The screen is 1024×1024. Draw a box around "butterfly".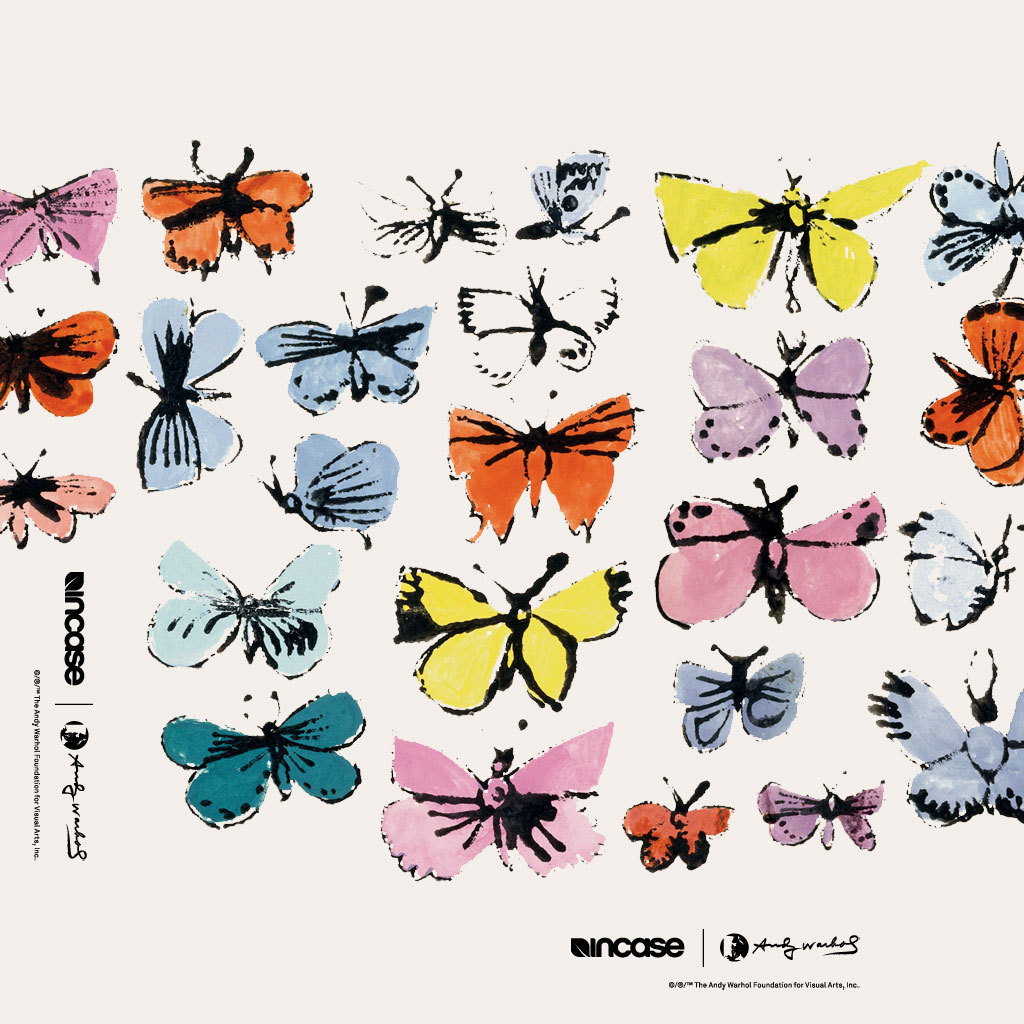
pyautogui.locateOnScreen(137, 134, 316, 288).
